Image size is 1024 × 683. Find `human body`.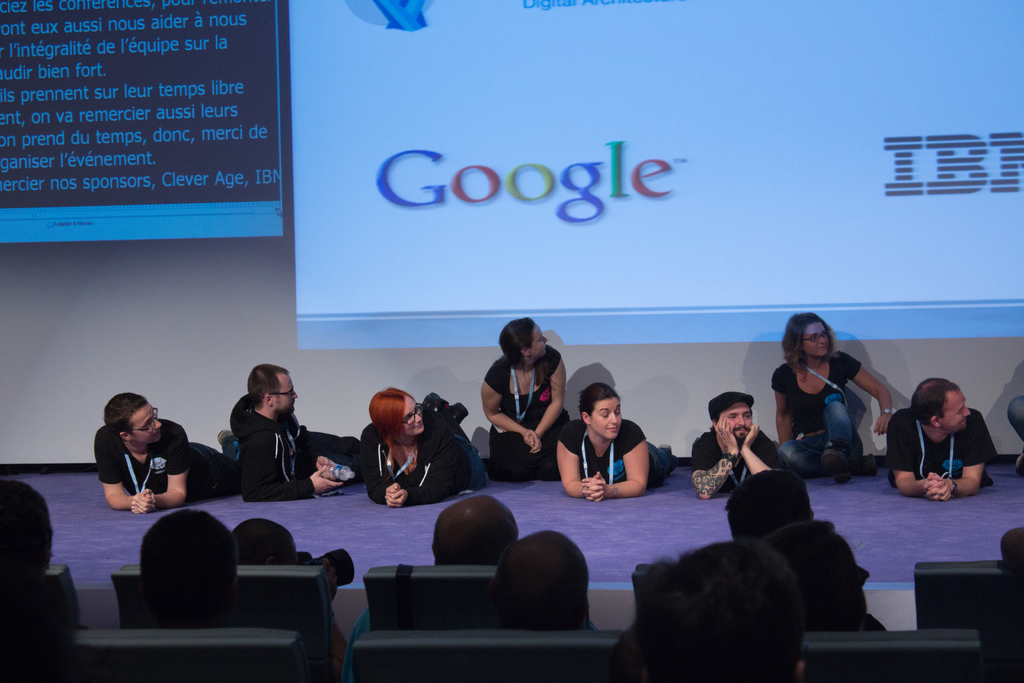
<bbox>863, 614, 888, 632</bbox>.
